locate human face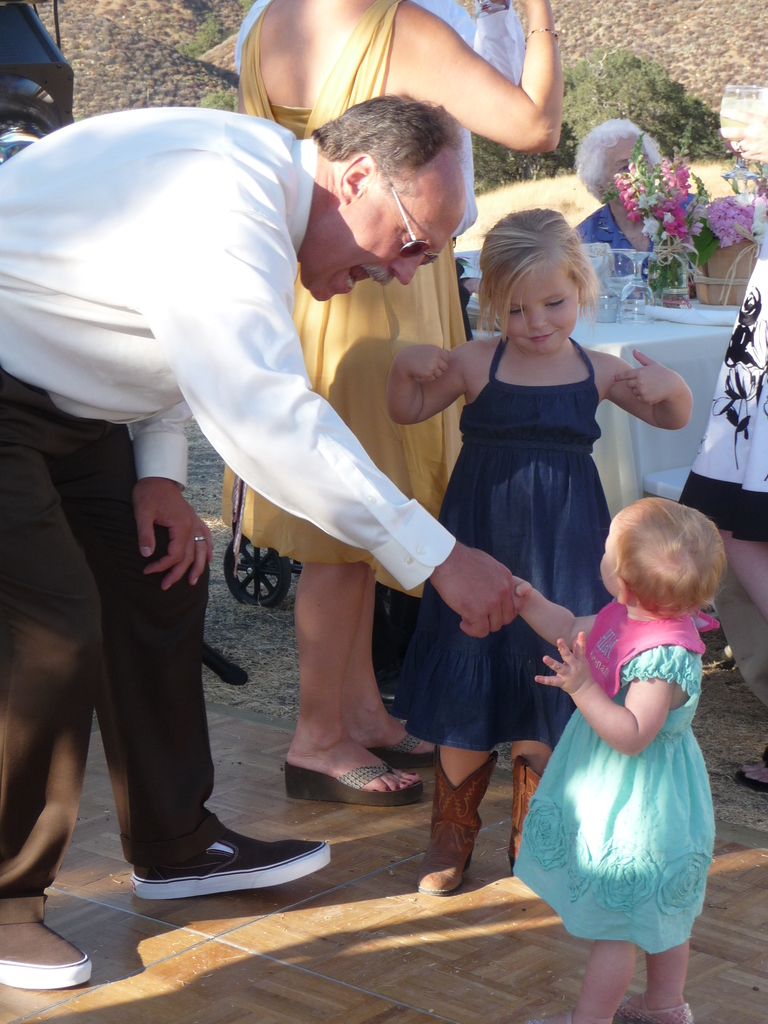
BBox(600, 134, 651, 211)
